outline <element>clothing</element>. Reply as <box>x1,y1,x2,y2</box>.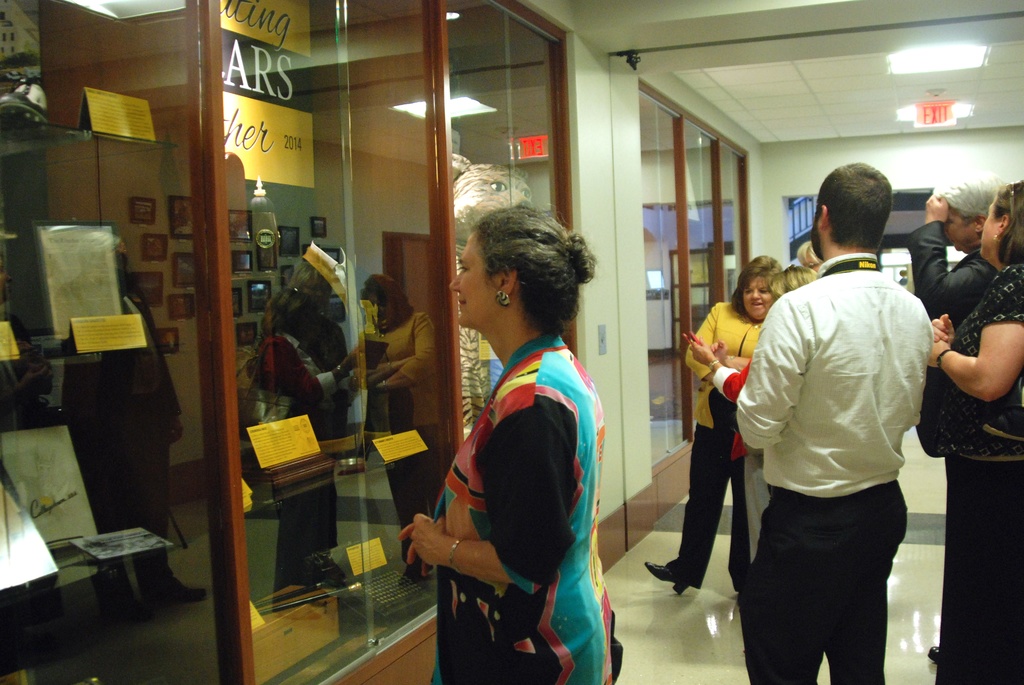
<box>716,252,931,684</box>.
